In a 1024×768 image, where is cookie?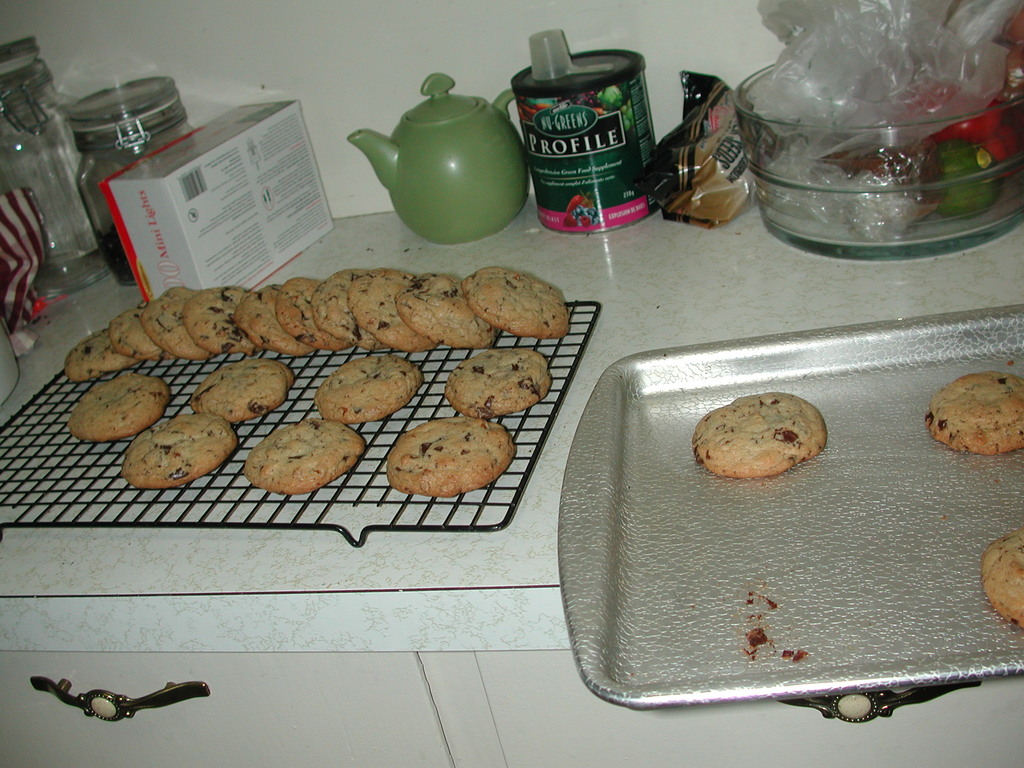
<bbox>691, 388, 829, 482</bbox>.
